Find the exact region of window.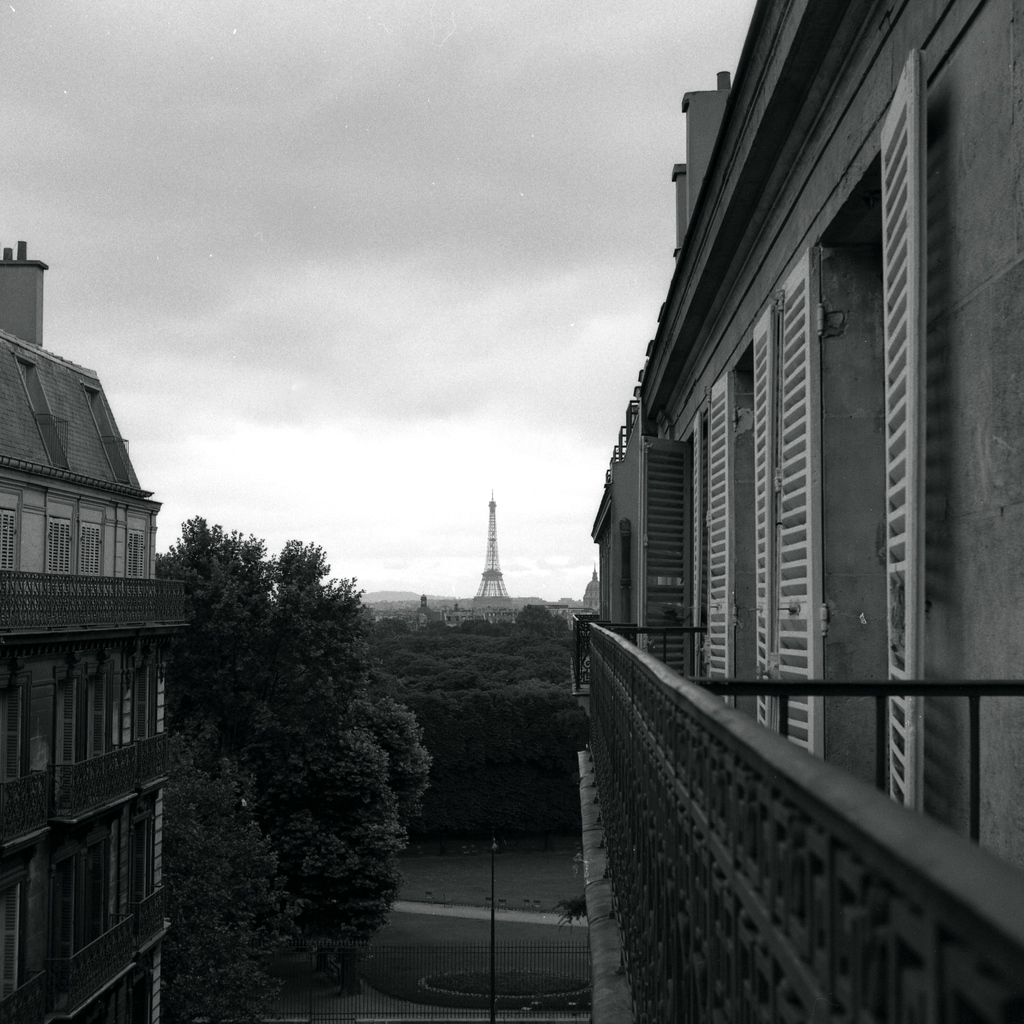
Exact region: select_region(147, 800, 168, 903).
